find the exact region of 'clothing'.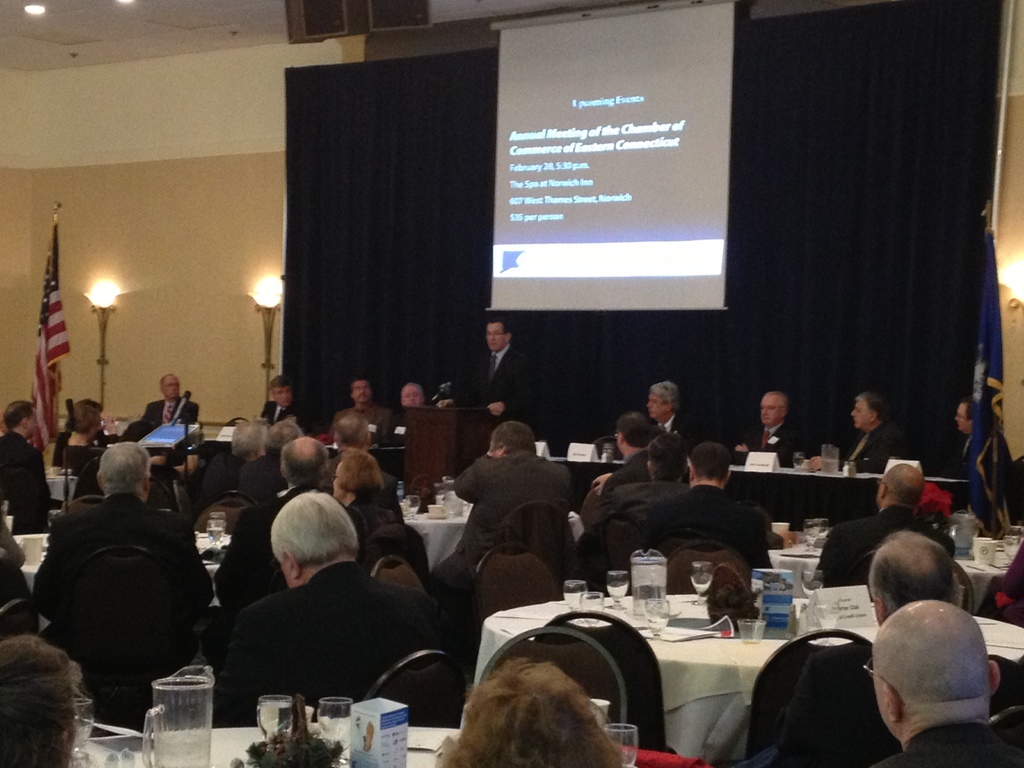
Exact region: region(753, 425, 813, 462).
